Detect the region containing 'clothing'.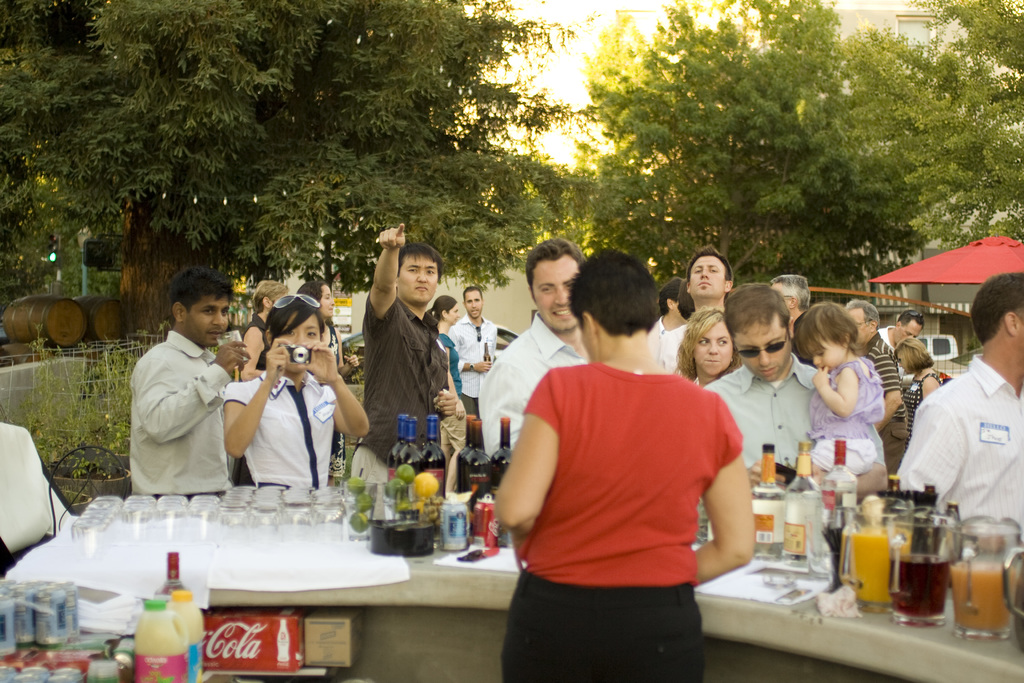
(349, 293, 448, 484).
